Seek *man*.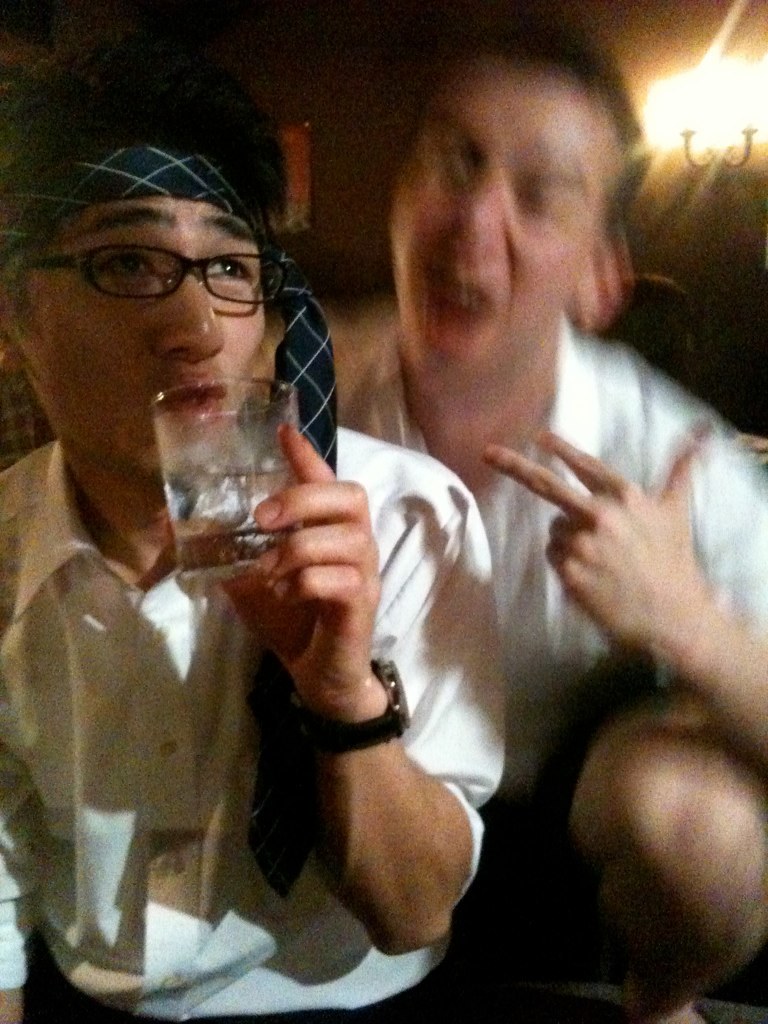
(x1=0, y1=73, x2=407, y2=1023).
